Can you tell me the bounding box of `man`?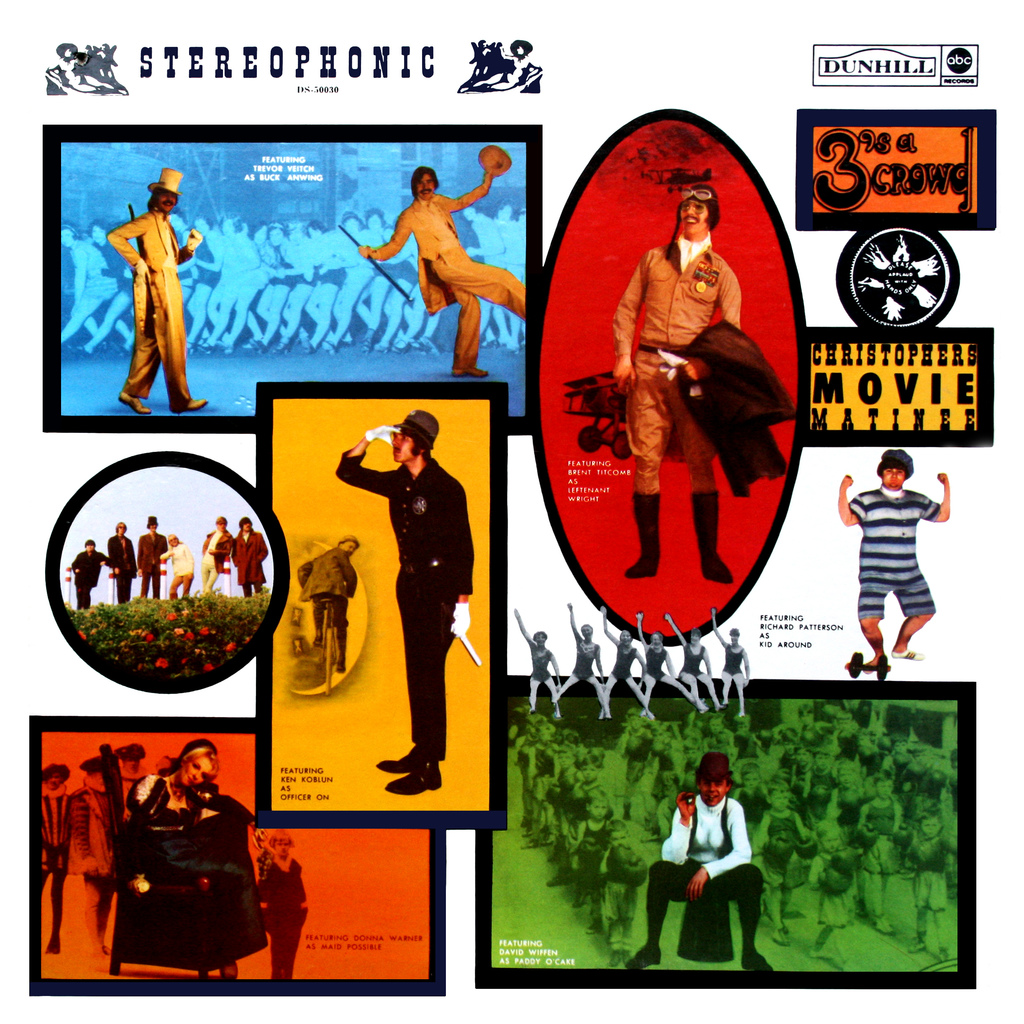
(x1=200, y1=515, x2=234, y2=593).
